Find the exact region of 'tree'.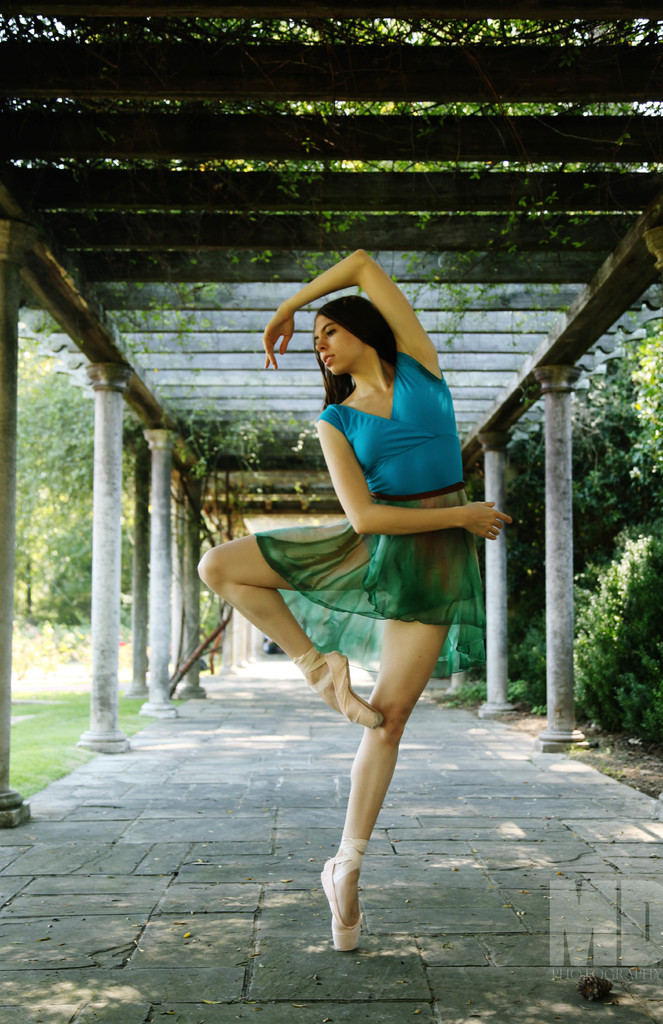
Exact region: [left=500, top=420, right=550, bottom=707].
